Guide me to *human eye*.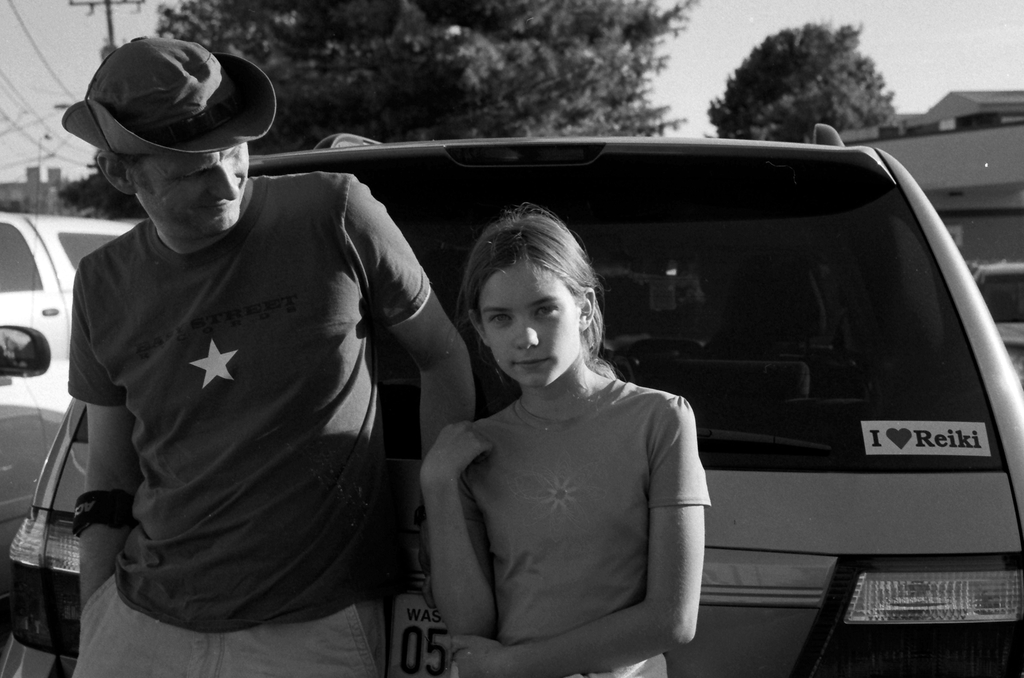
Guidance: region(485, 312, 514, 328).
